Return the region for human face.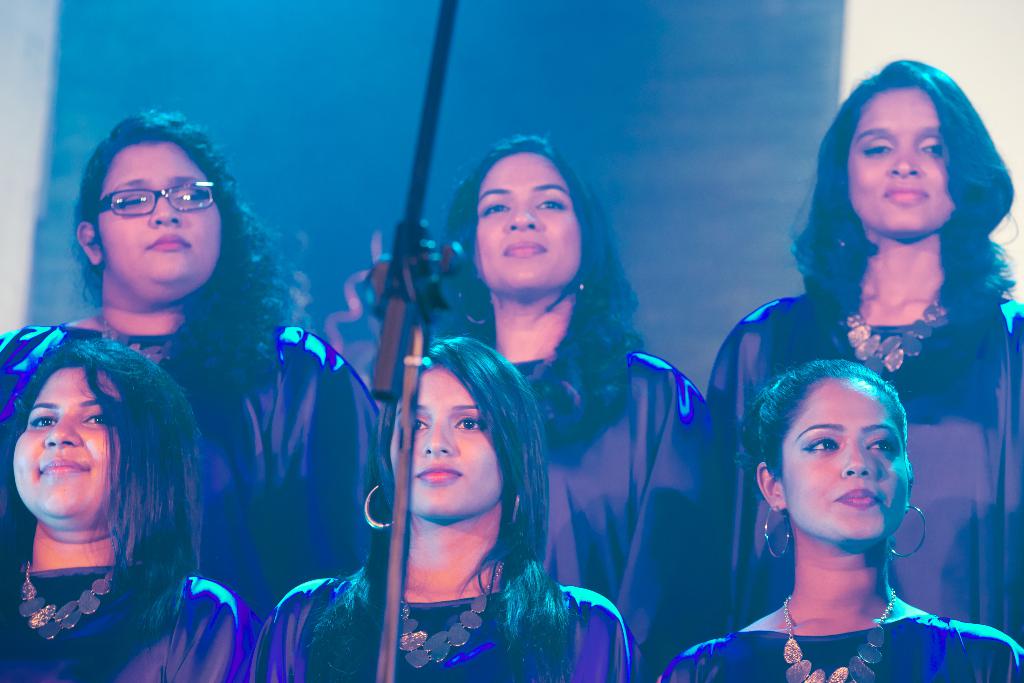
(left=388, top=356, right=505, bottom=518).
